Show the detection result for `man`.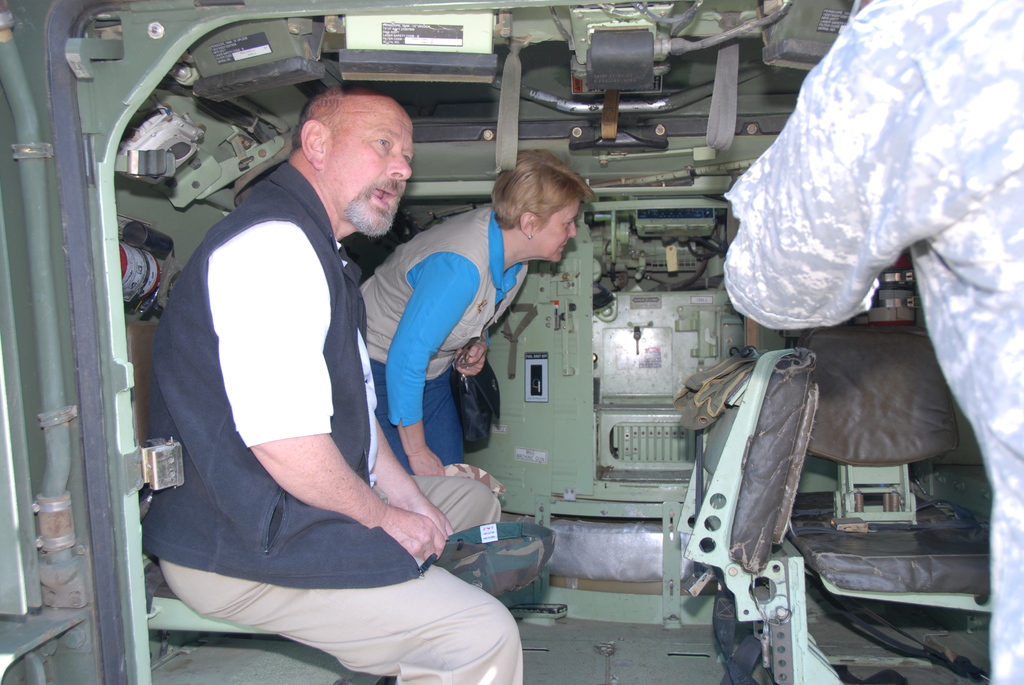
Rect(143, 76, 526, 684).
